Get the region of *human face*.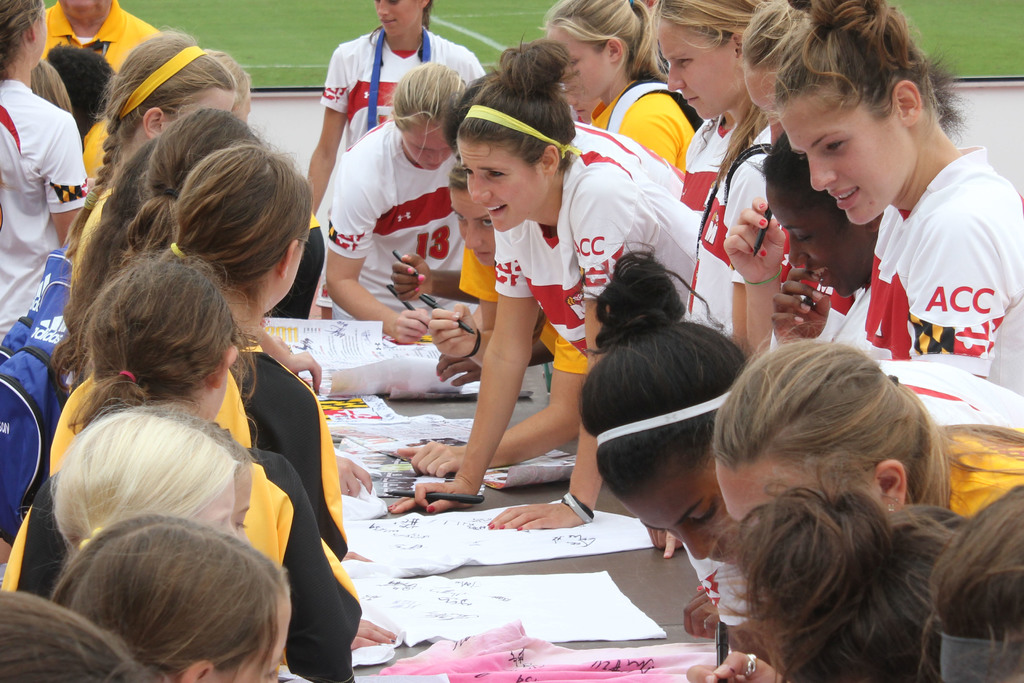
[x1=617, y1=461, x2=747, y2=559].
